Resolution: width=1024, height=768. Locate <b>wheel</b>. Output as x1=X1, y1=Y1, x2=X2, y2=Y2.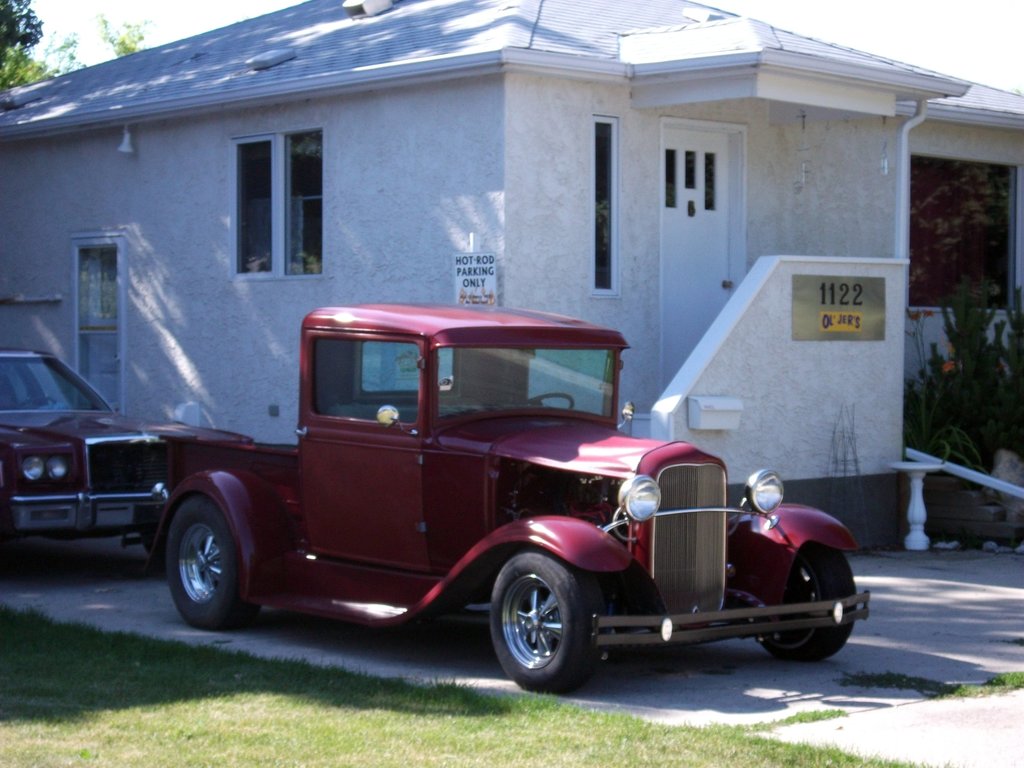
x1=523, y1=392, x2=574, y2=409.
